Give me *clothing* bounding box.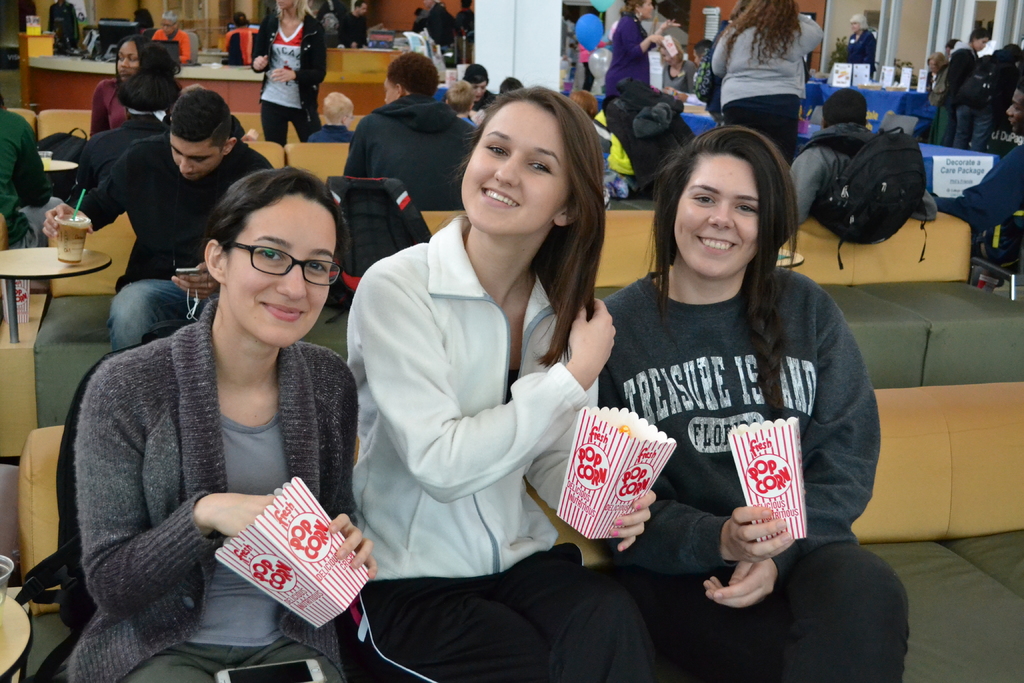
BBox(214, 26, 260, 60).
